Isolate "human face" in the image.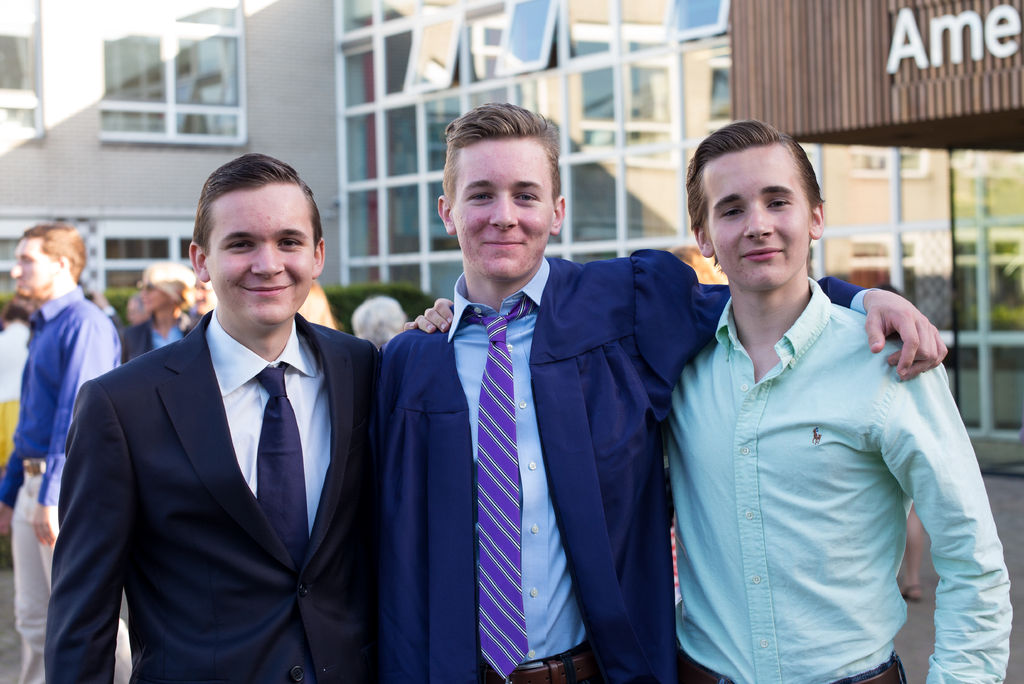
Isolated region: locate(140, 278, 168, 323).
